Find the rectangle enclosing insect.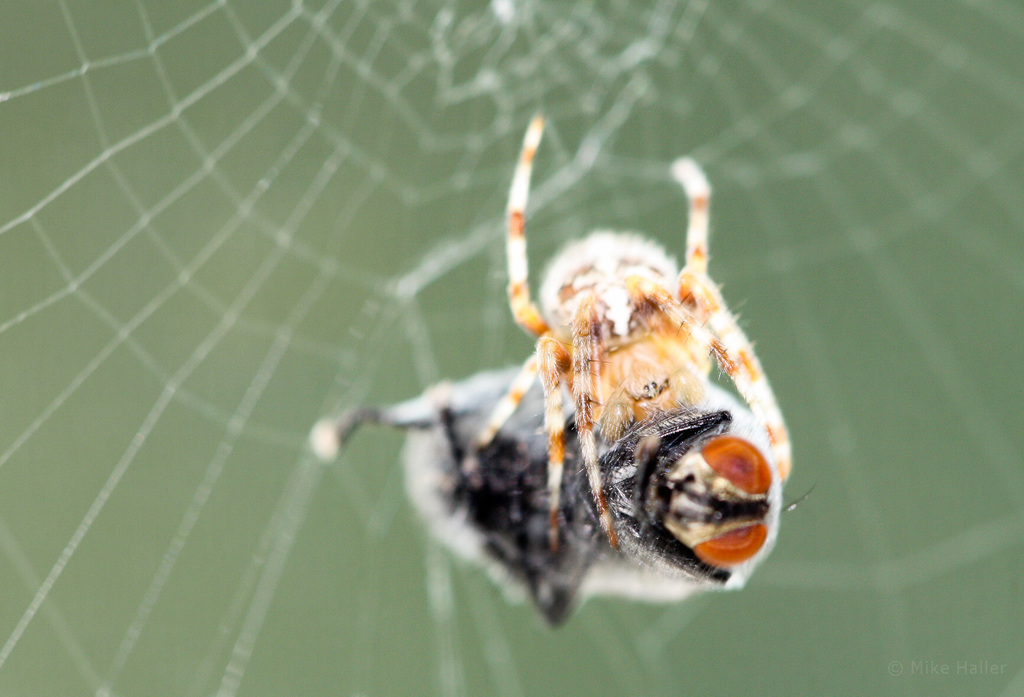
locate(308, 384, 741, 628).
